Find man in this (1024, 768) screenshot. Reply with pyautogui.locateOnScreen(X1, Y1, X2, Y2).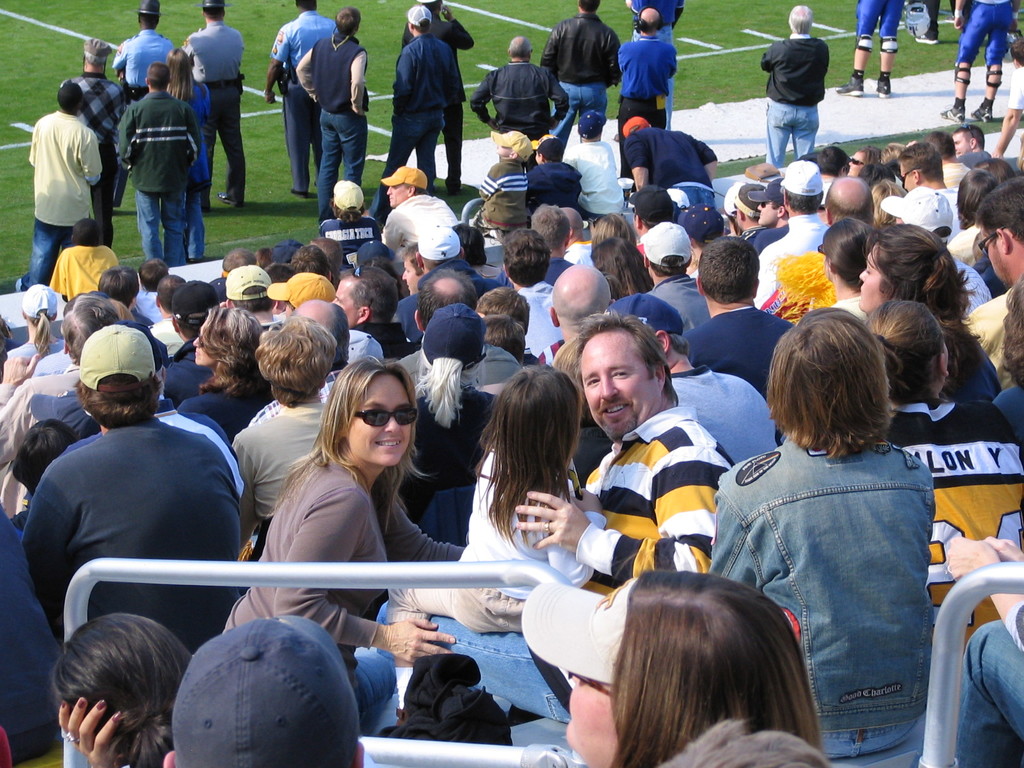
pyautogui.locateOnScreen(502, 230, 563, 358).
